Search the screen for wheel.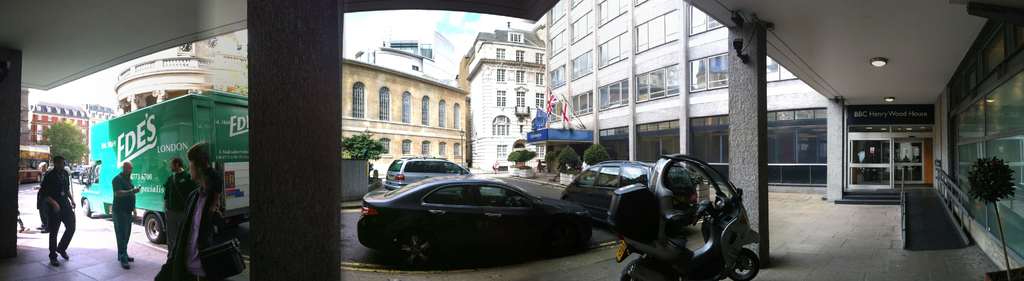
Found at select_region(624, 265, 660, 280).
